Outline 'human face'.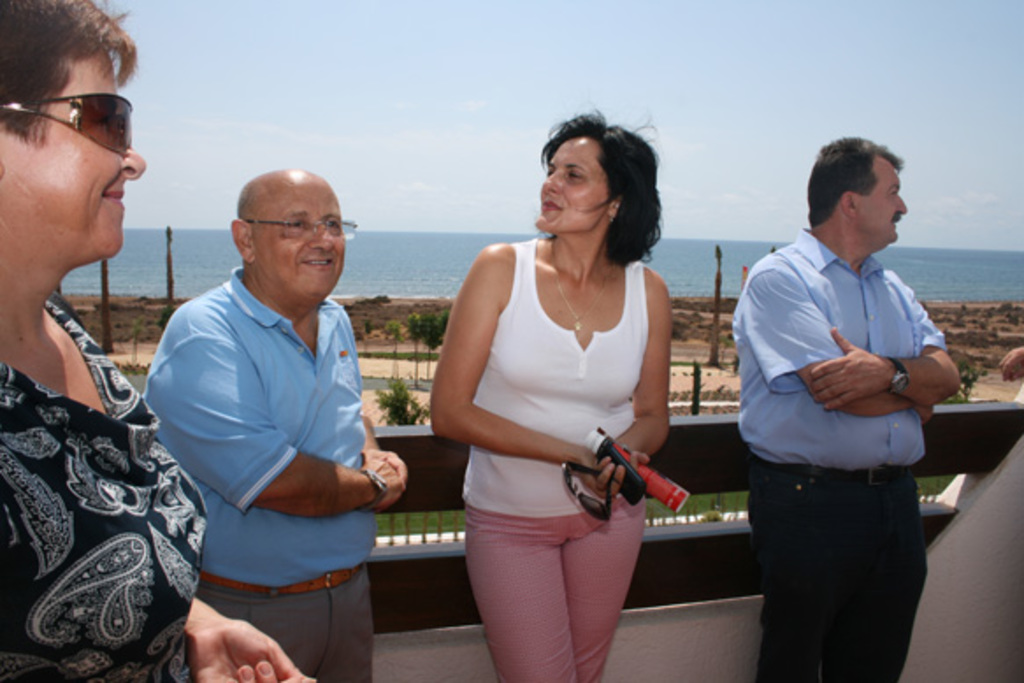
Outline: BBox(251, 172, 353, 295).
